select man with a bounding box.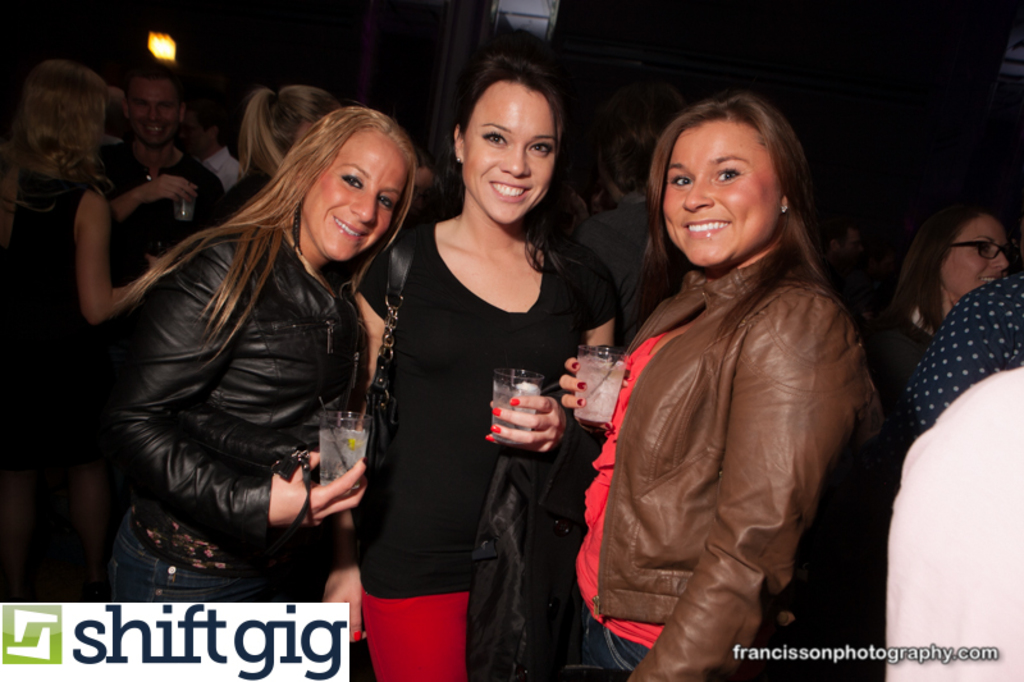
93, 67, 224, 287.
